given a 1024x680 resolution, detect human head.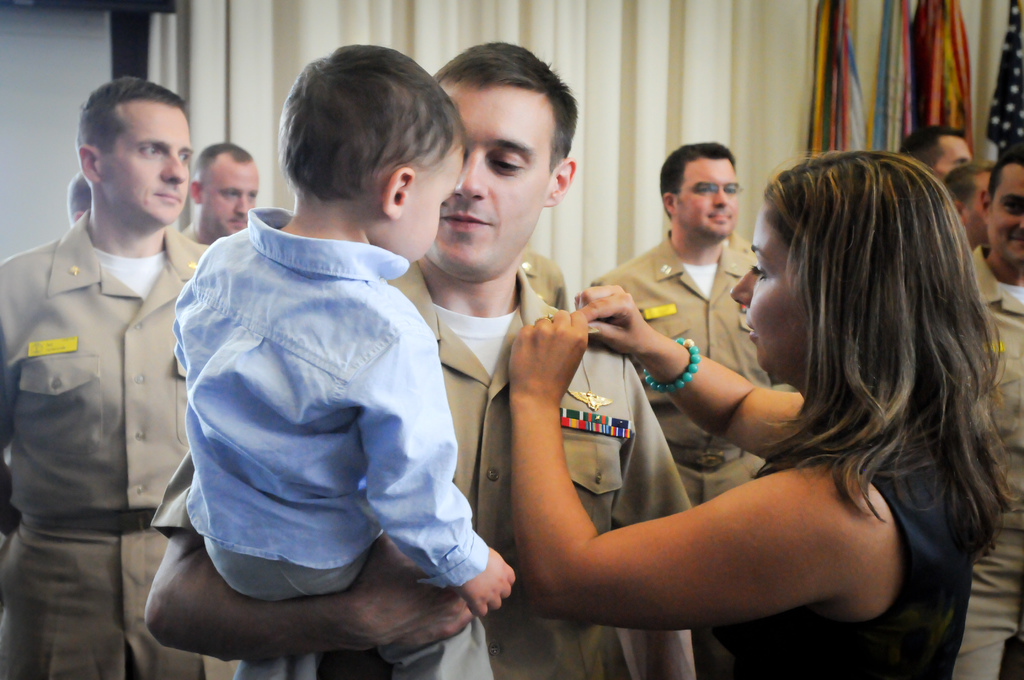
Rect(79, 77, 193, 229).
